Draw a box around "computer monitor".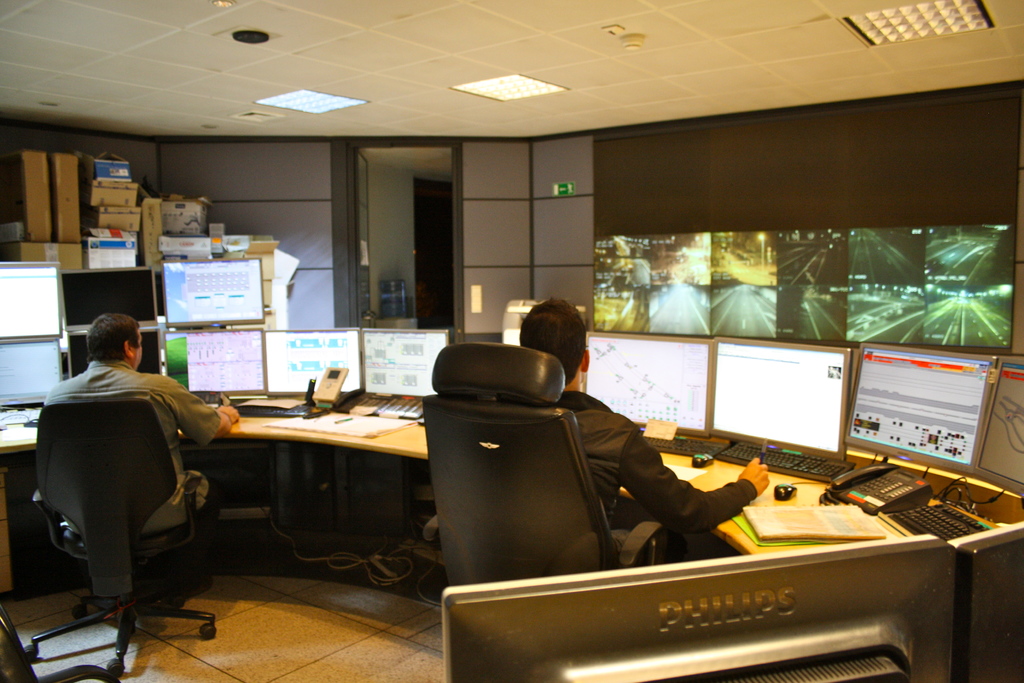
{"left": 163, "top": 253, "right": 271, "bottom": 327}.
